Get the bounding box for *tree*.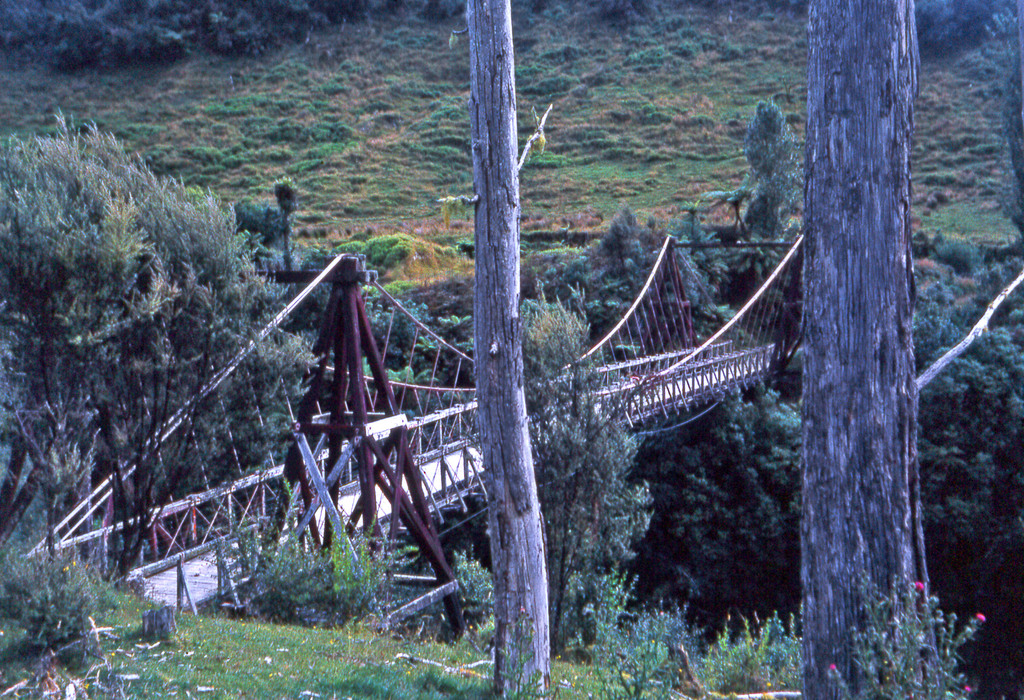
x1=736 y1=94 x2=809 y2=242.
